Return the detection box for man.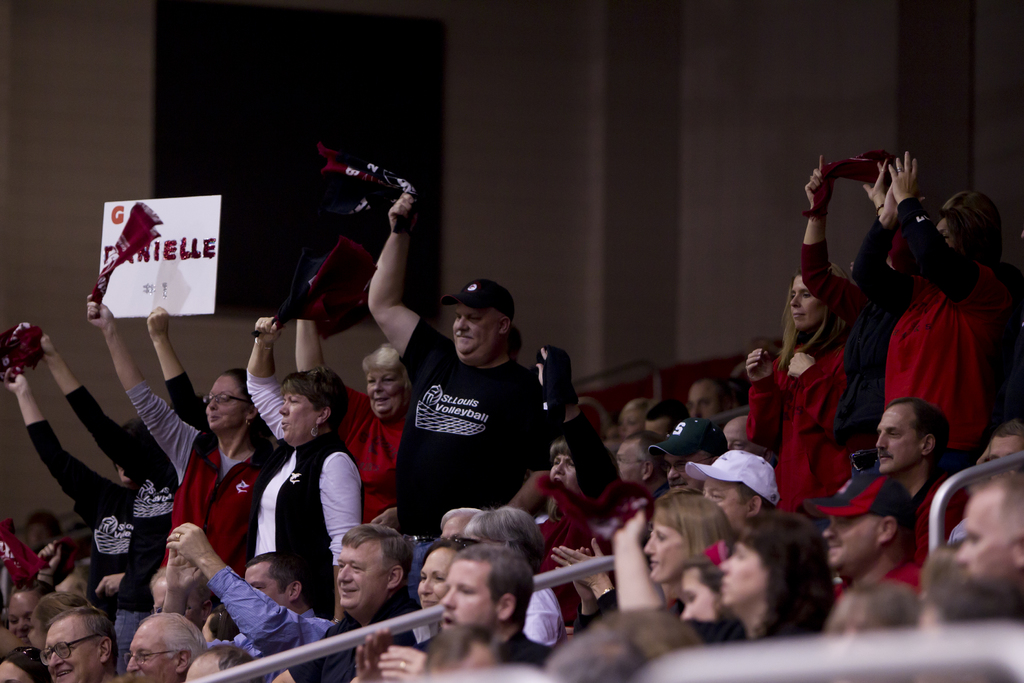
{"left": 160, "top": 522, "right": 341, "bottom": 682}.
